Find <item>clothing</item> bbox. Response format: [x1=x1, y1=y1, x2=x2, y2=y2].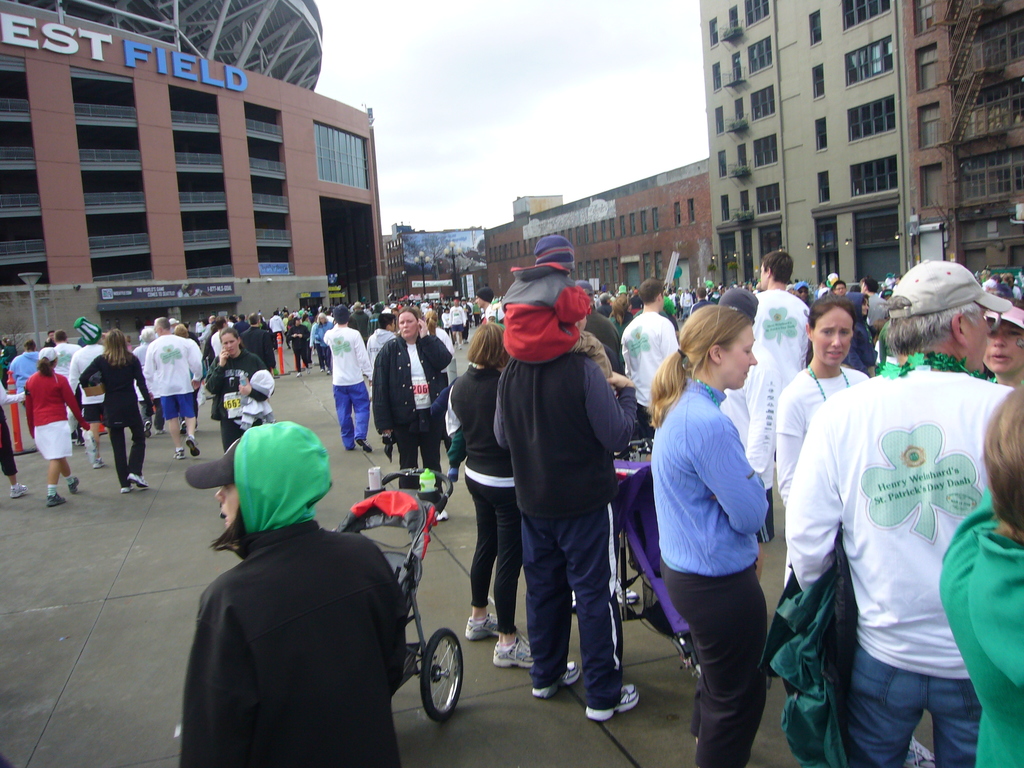
[x1=370, y1=333, x2=447, y2=489].
